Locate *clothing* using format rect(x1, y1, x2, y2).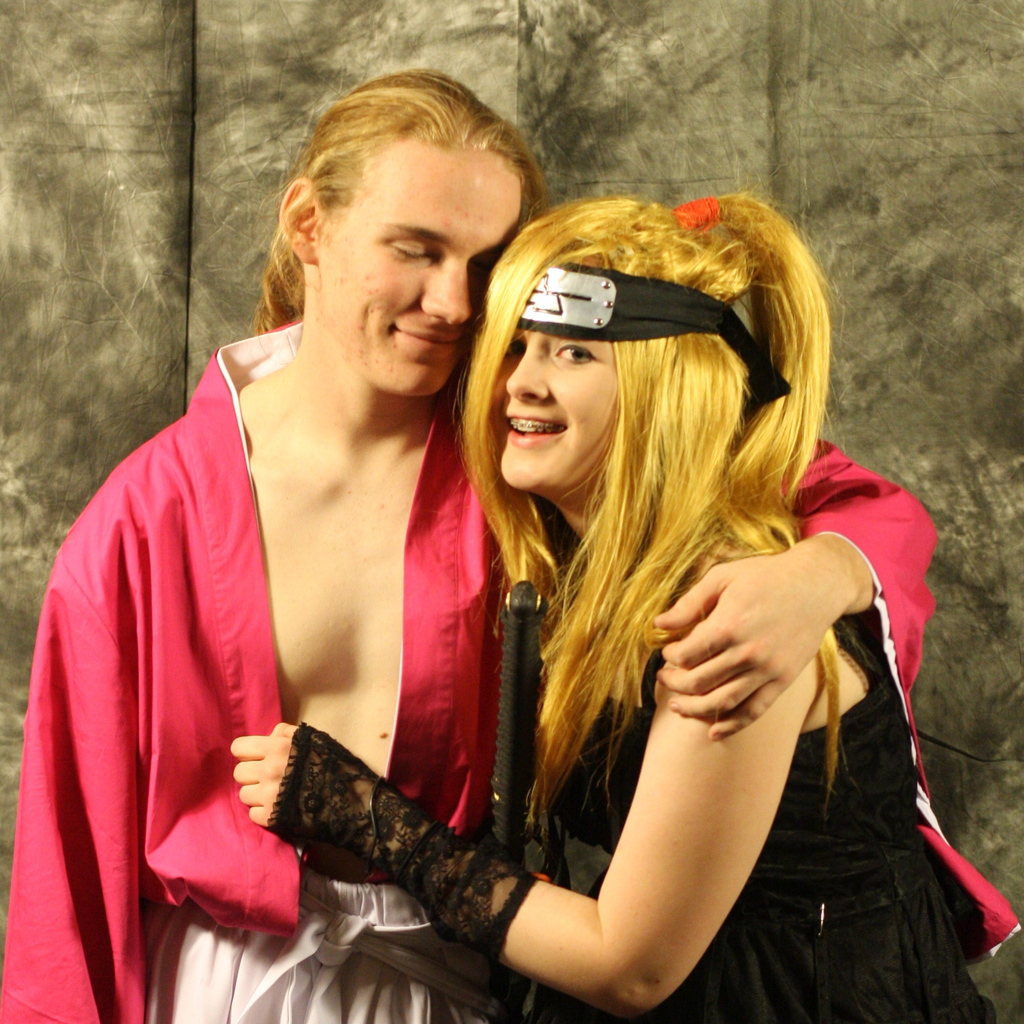
rect(0, 311, 1023, 1023).
